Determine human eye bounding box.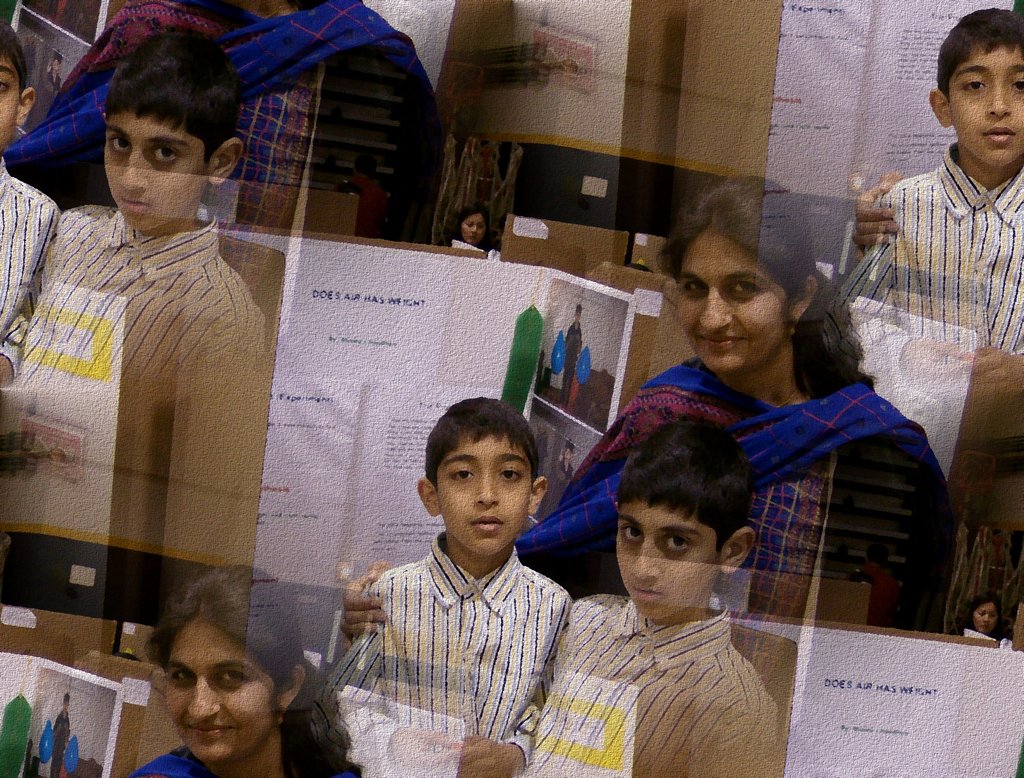
Determined: <box>216,663,243,688</box>.
